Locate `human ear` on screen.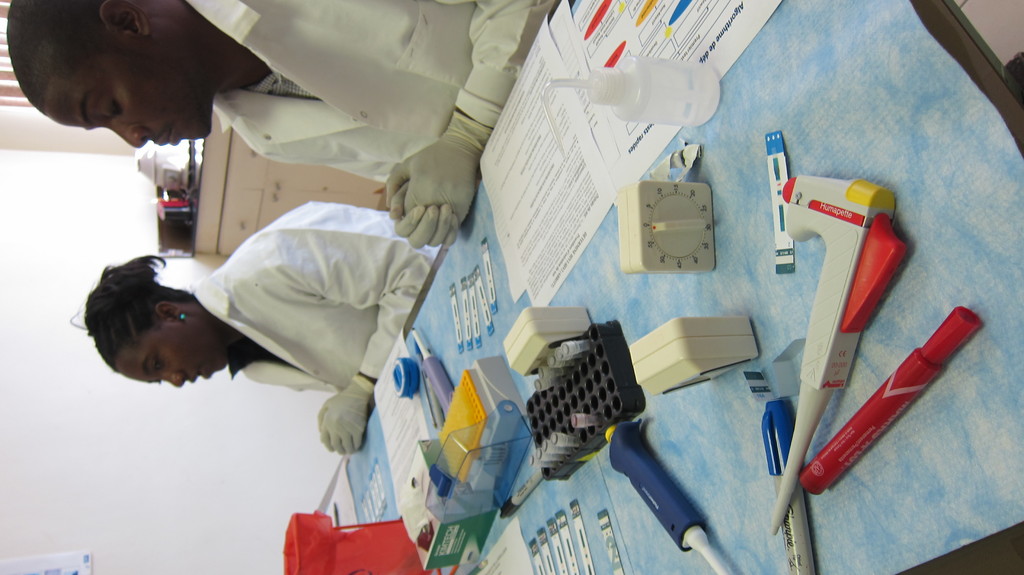
On screen at {"x1": 99, "y1": 0, "x2": 152, "y2": 40}.
